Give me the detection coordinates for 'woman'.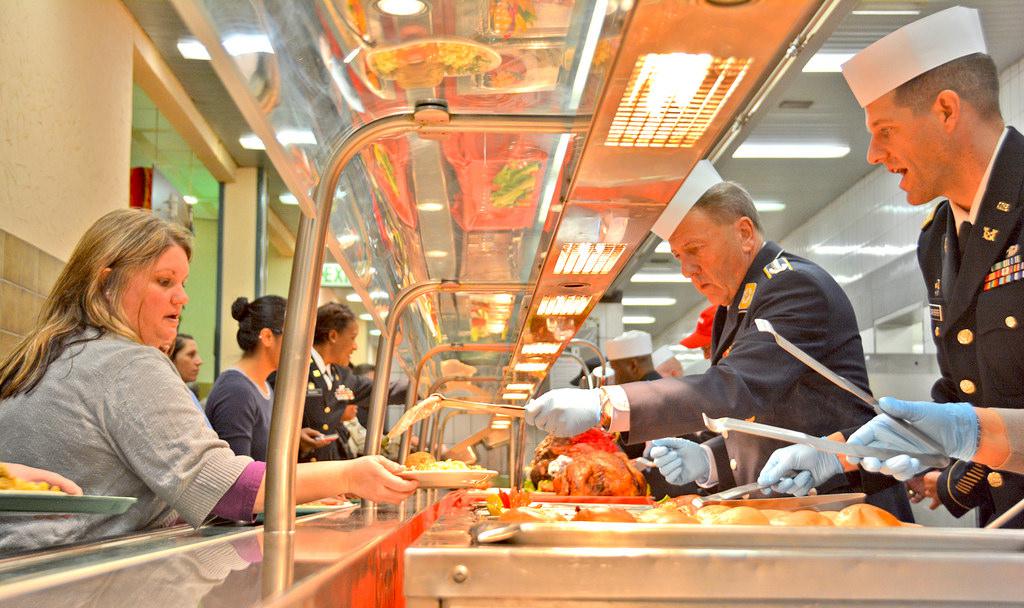
region(266, 300, 417, 459).
